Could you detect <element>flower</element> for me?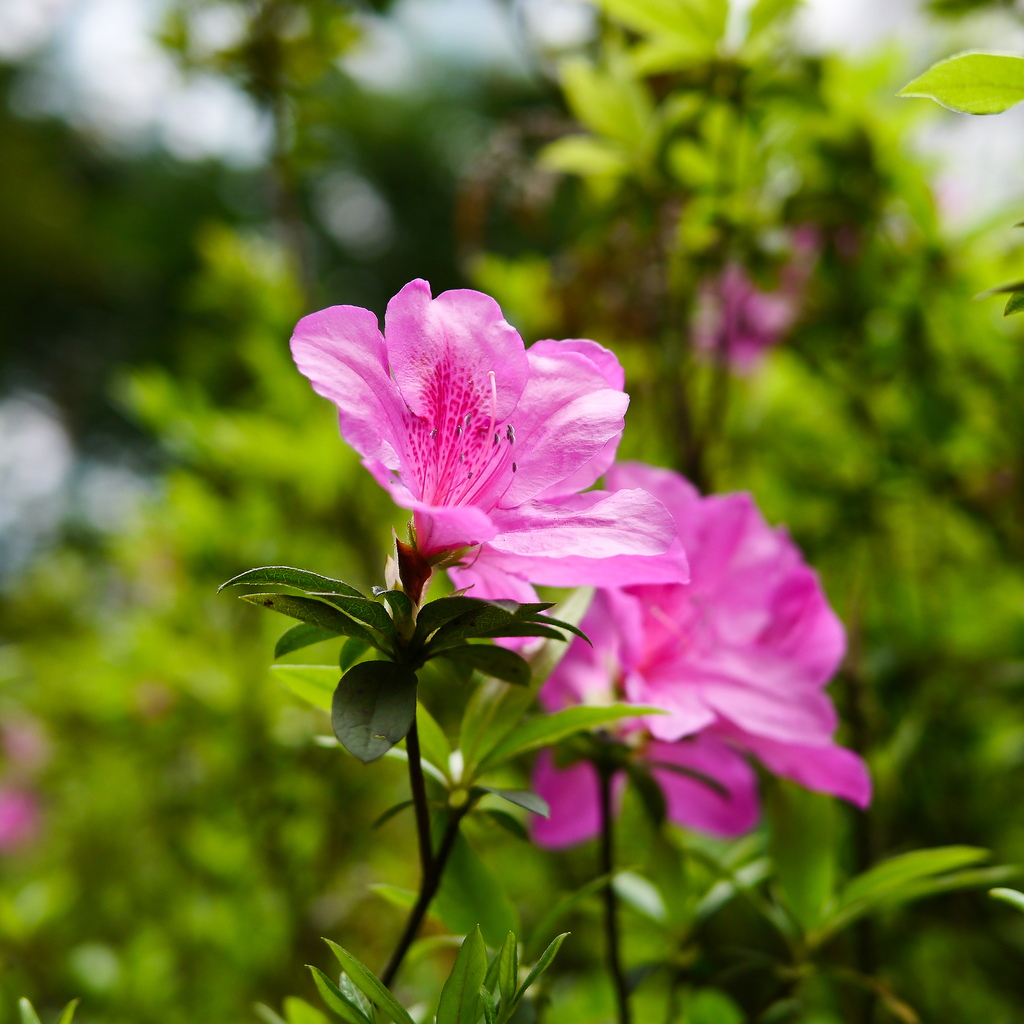
Detection result: (565,445,872,811).
